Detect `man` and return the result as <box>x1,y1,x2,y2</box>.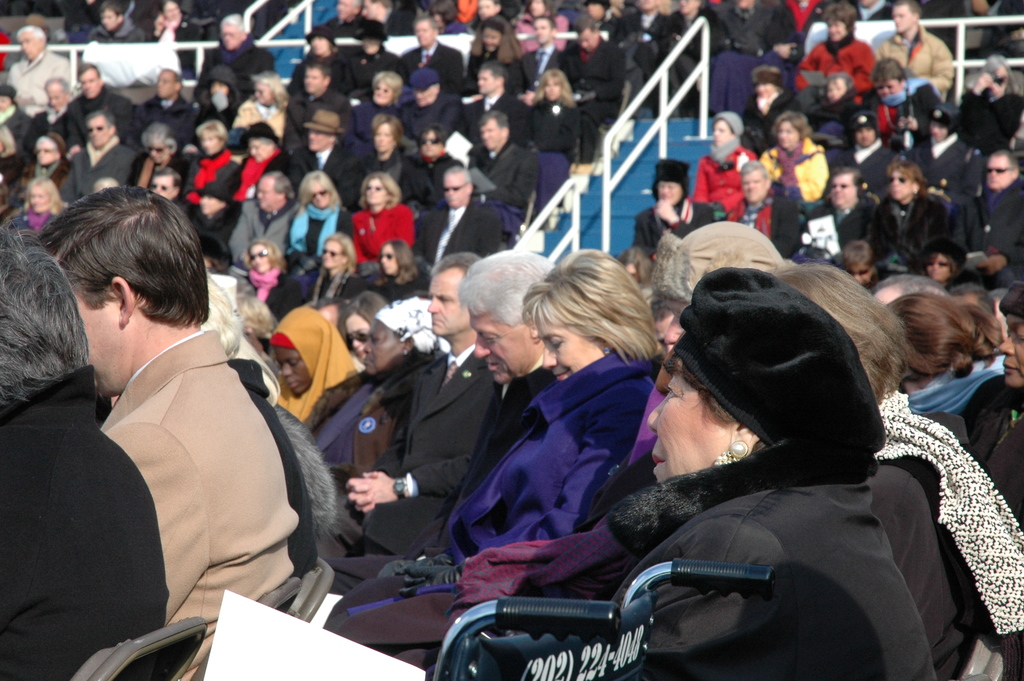
<box>127,63,203,139</box>.
